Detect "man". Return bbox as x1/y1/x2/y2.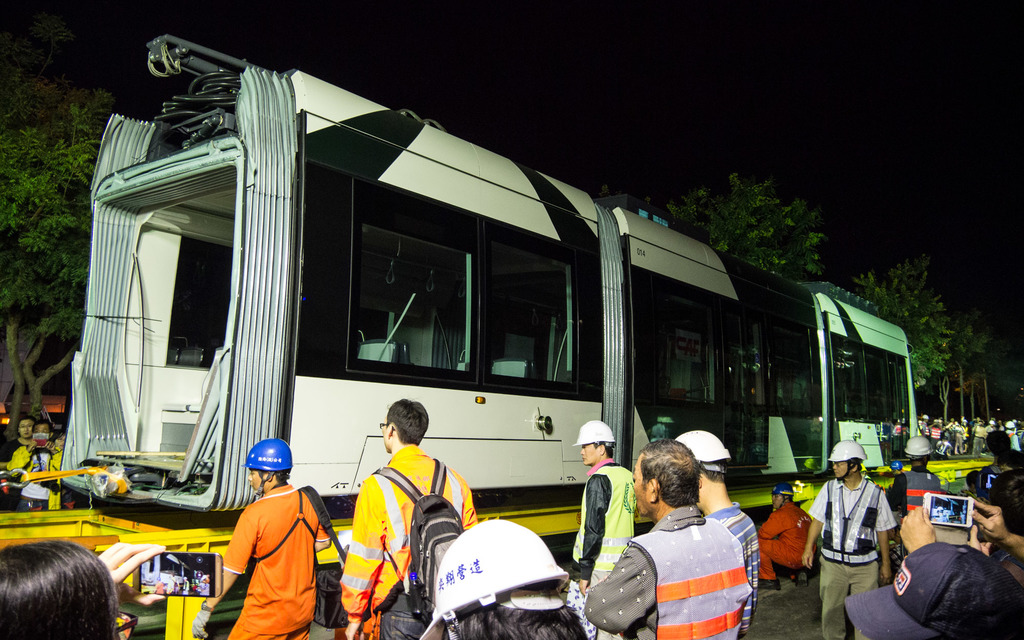
15/420/61/514.
